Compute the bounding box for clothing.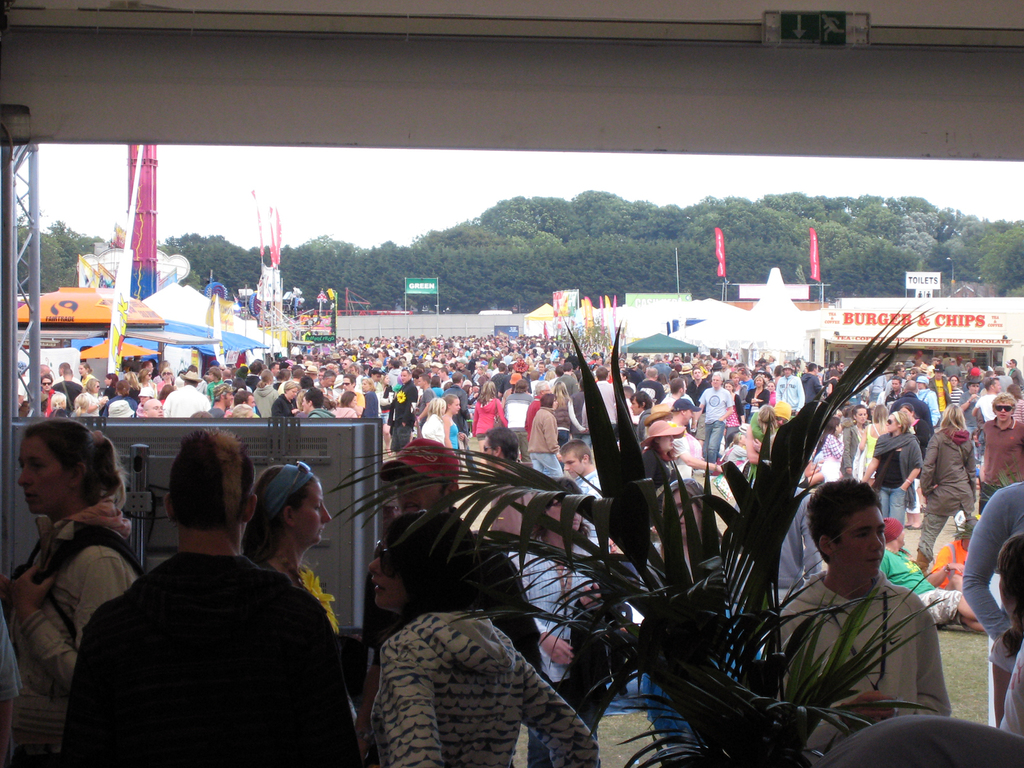
<box>644,381,666,403</box>.
